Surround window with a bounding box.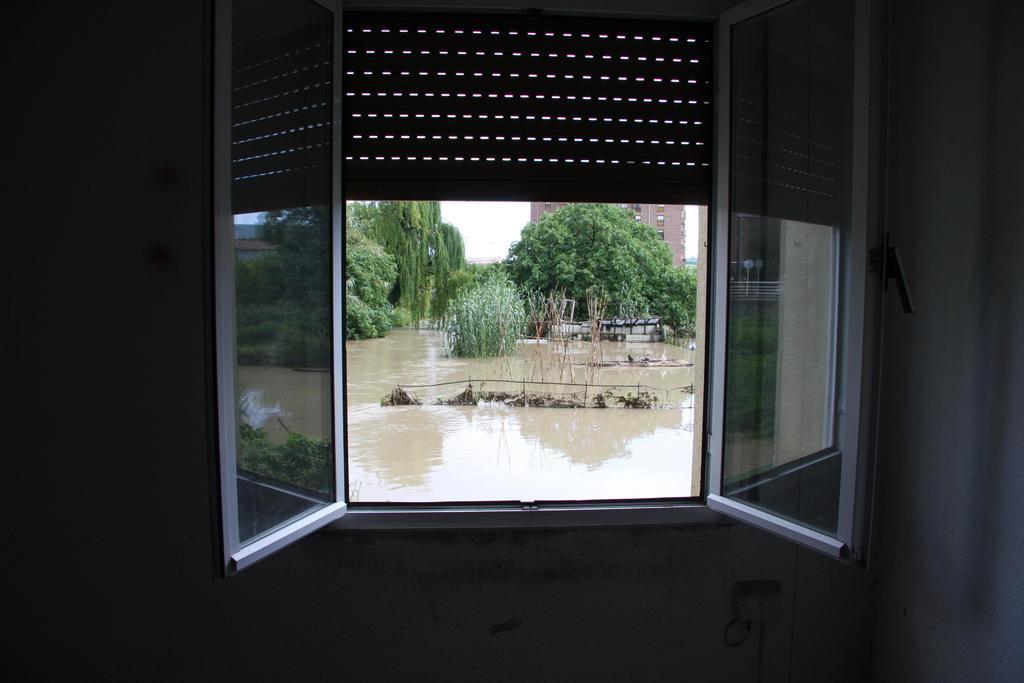
(x1=543, y1=202, x2=551, y2=208).
